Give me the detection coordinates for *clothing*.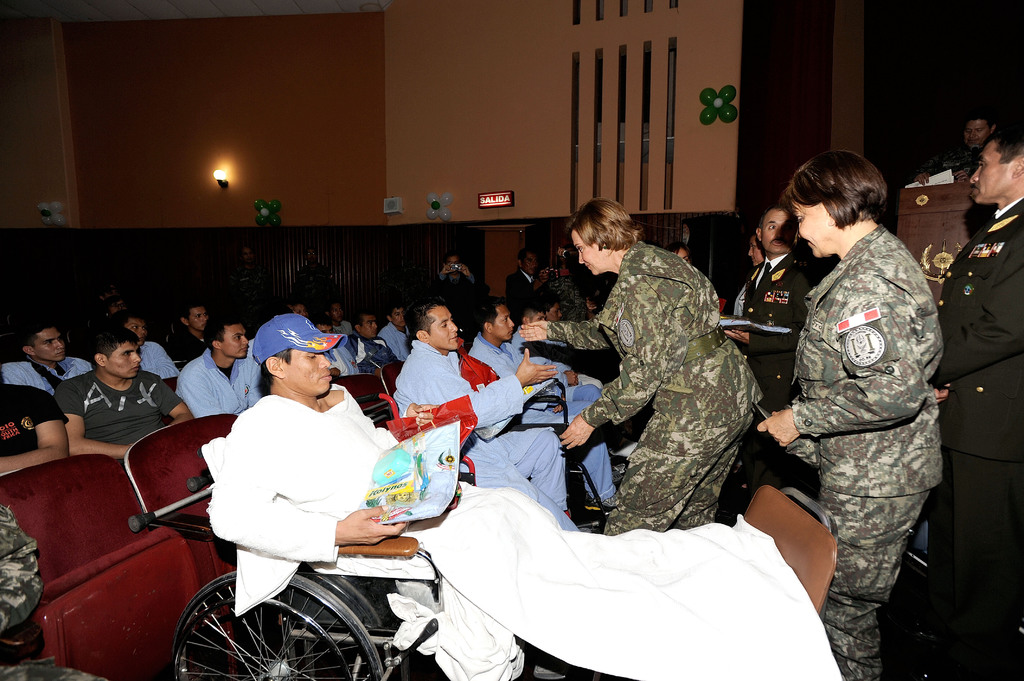
<bbox>762, 171, 961, 644</bbox>.
